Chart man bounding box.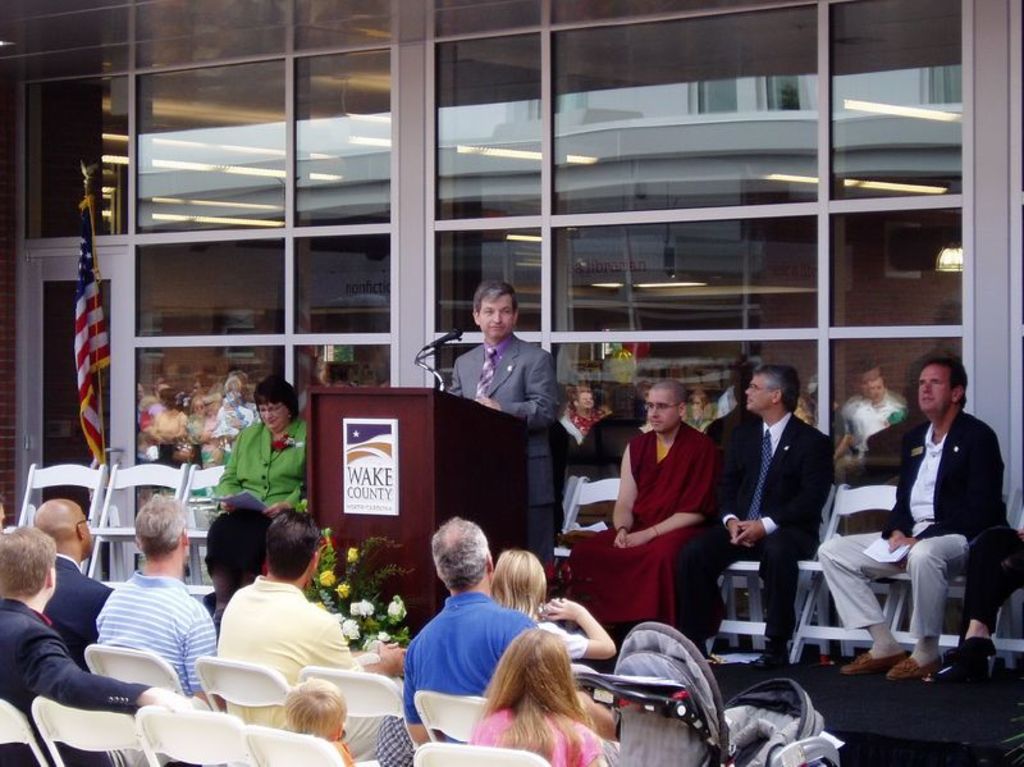
Charted: rect(0, 520, 180, 766).
